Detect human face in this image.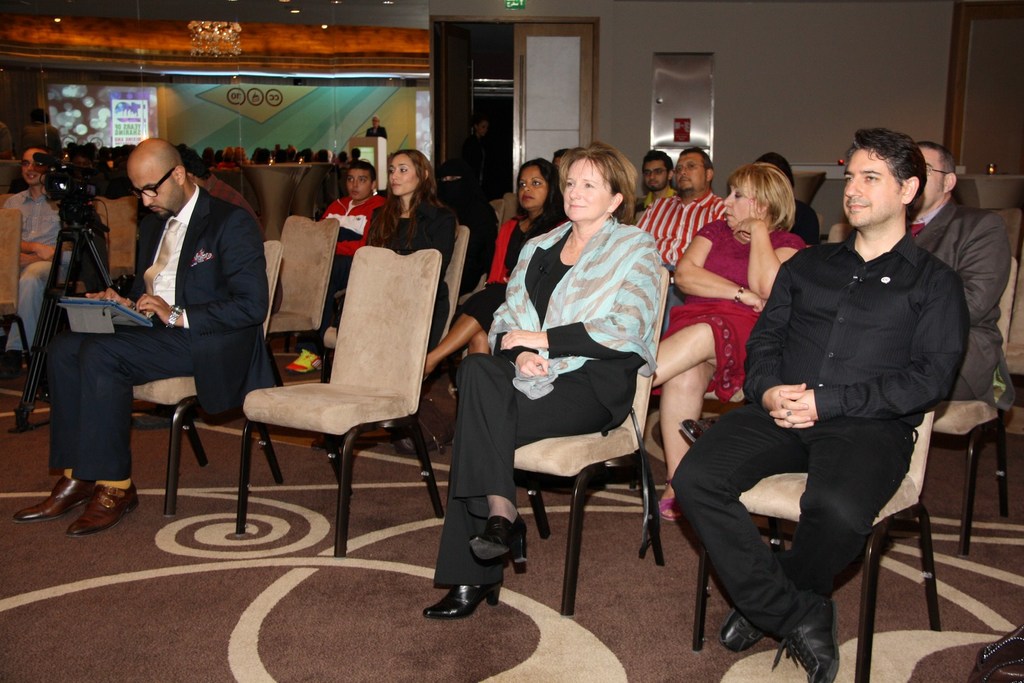
Detection: [518, 168, 545, 211].
